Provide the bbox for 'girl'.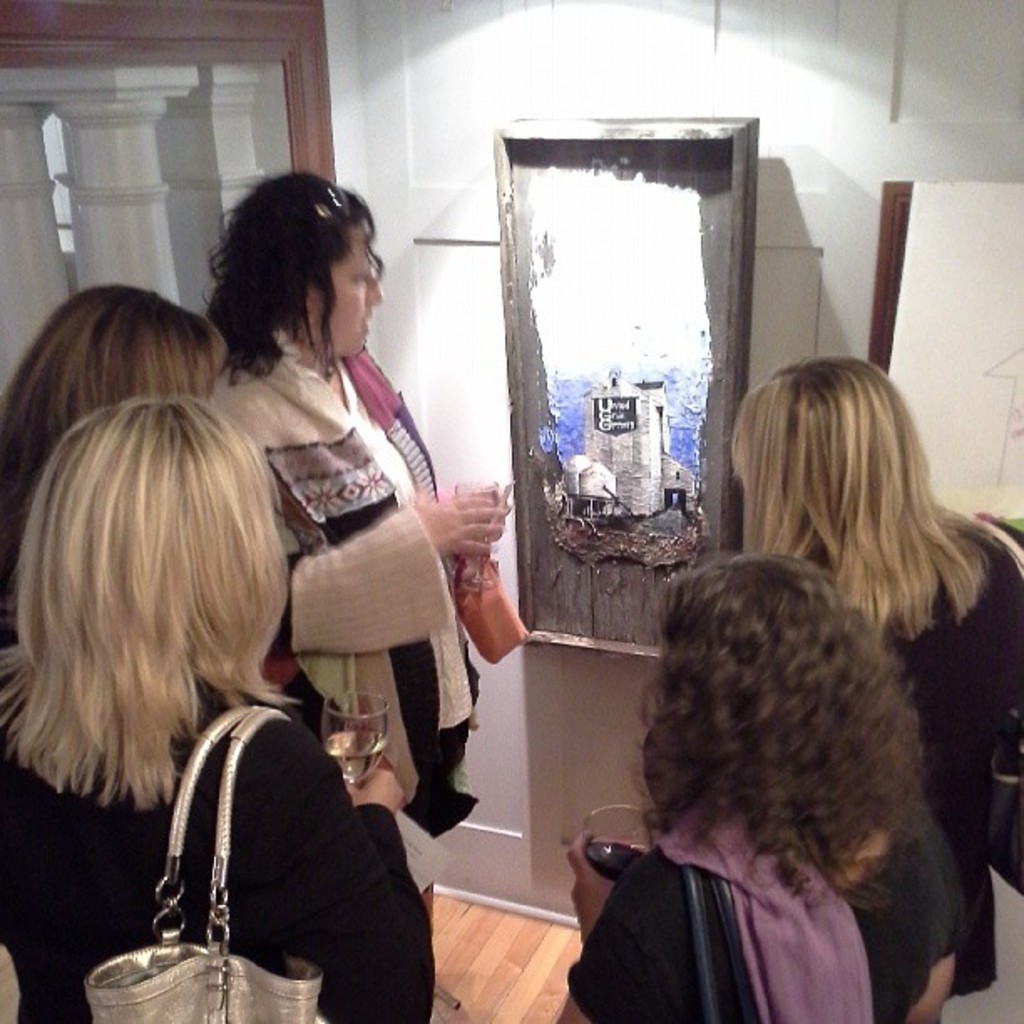
select_region(0, 400, 435, 1022).
